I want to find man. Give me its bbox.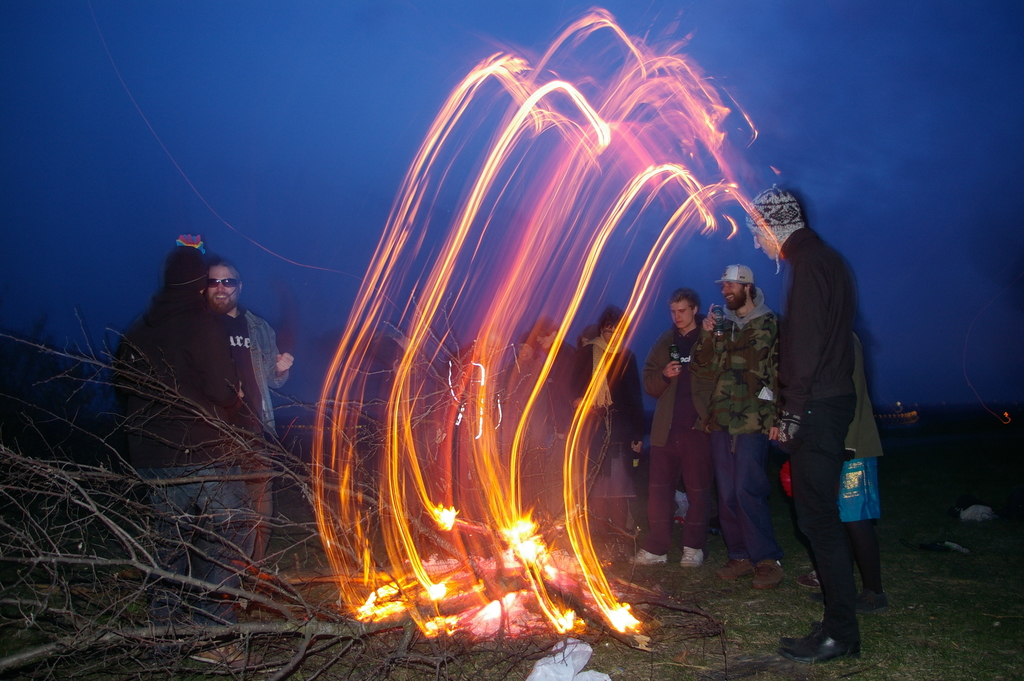
Rect(574, 284, 642, 557).
